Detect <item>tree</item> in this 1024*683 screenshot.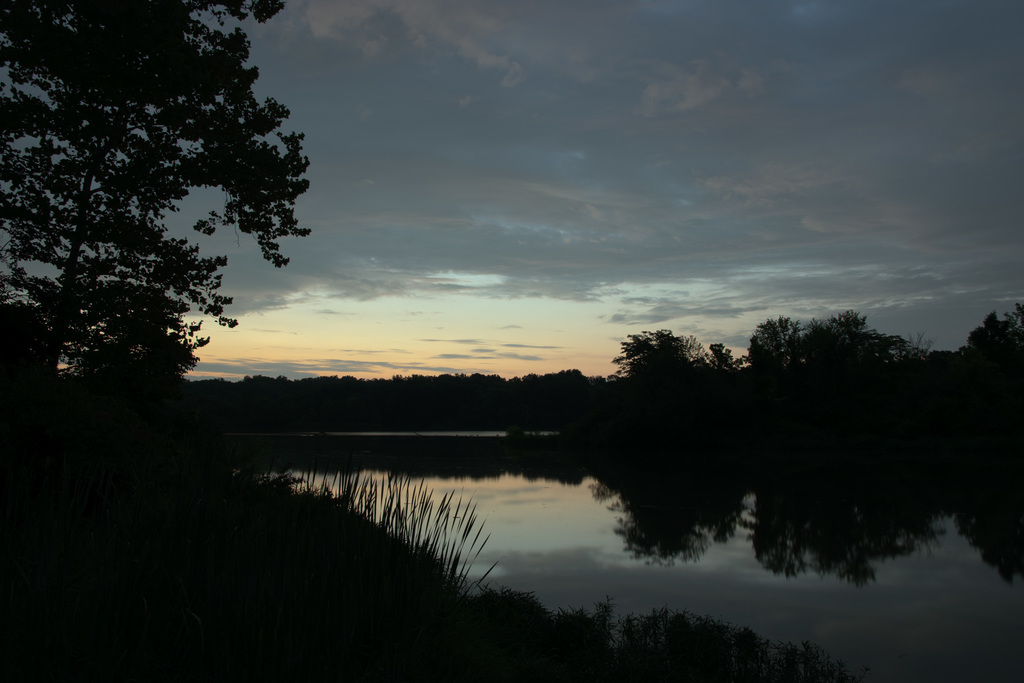
Detection: 794, 309, 885, 388.
